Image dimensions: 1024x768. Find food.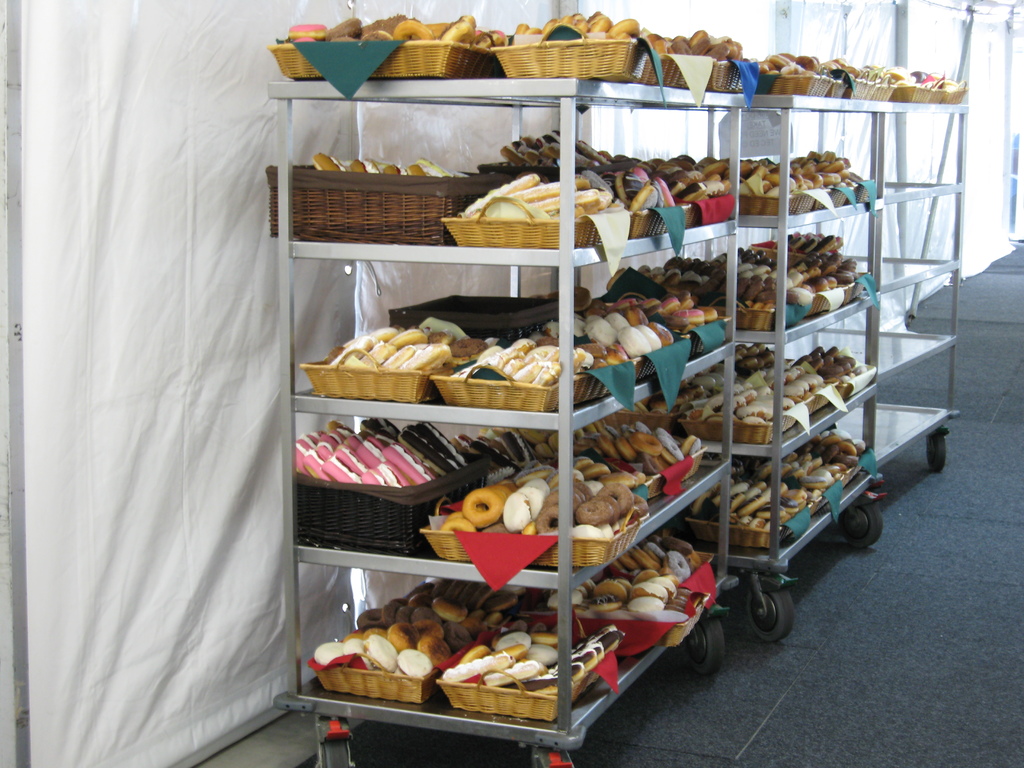
l=636, t=365, r=827, b=425.
